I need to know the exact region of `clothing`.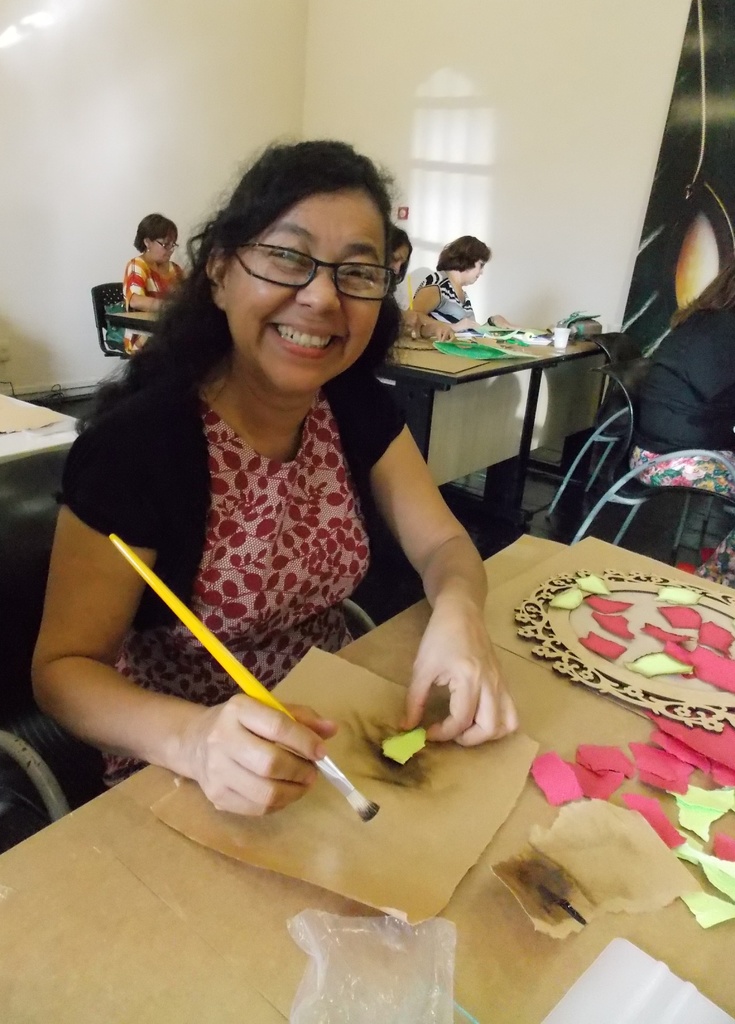
Region: box=[64, 307, 424, 815].
